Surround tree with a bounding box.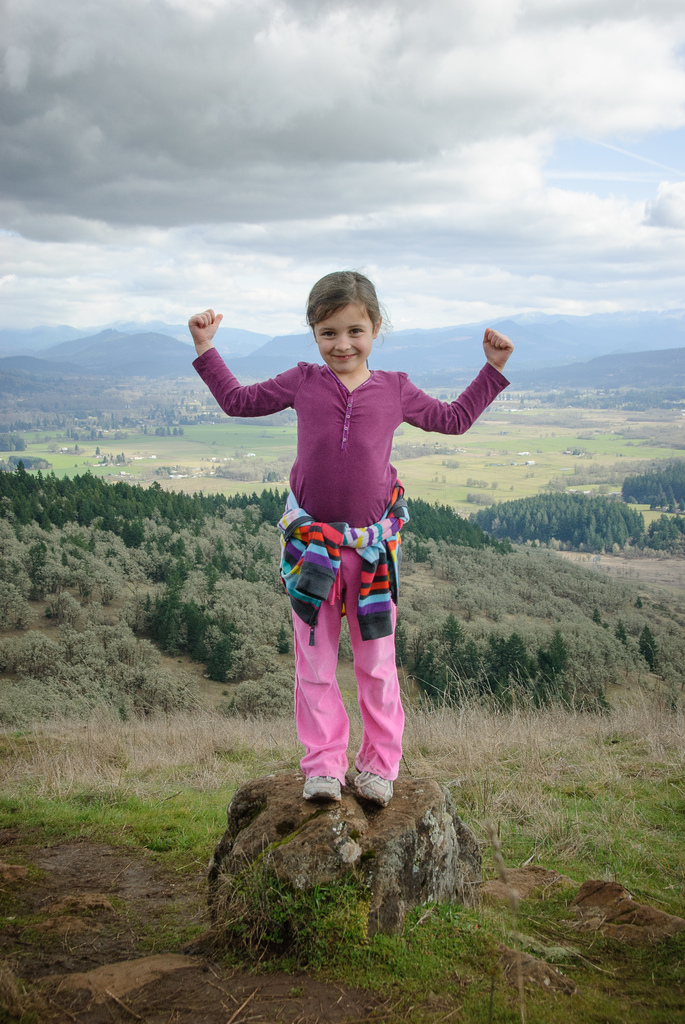
178, 426, 181, 435.
